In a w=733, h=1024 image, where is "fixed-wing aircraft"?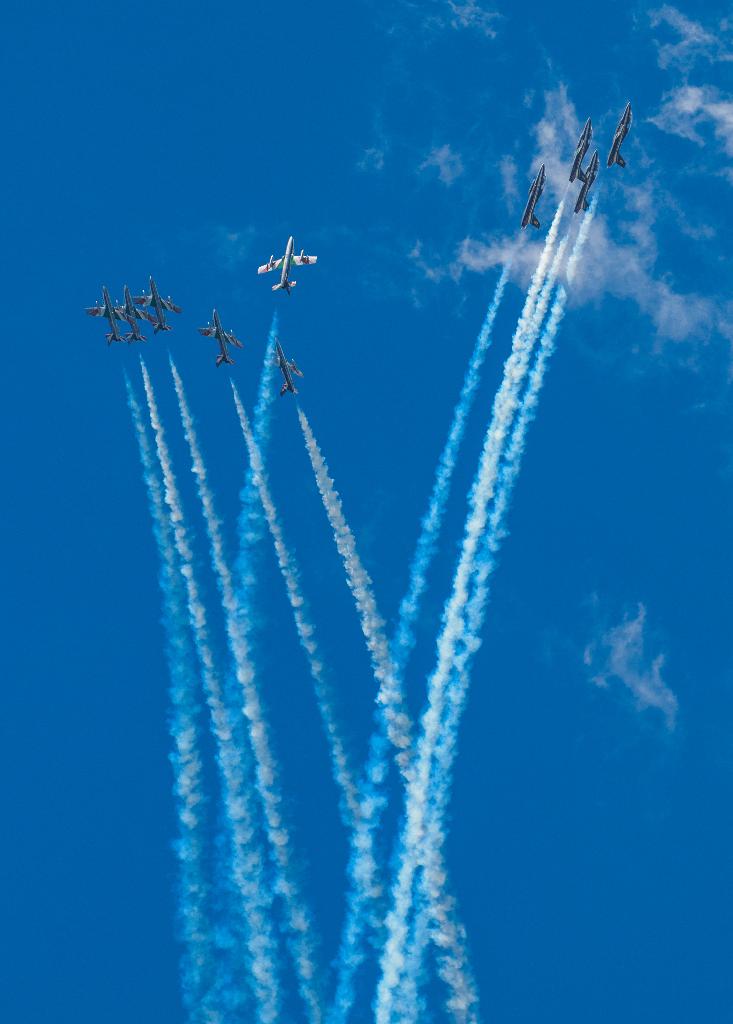
left=196, top=313, right=245, bottom=371.
